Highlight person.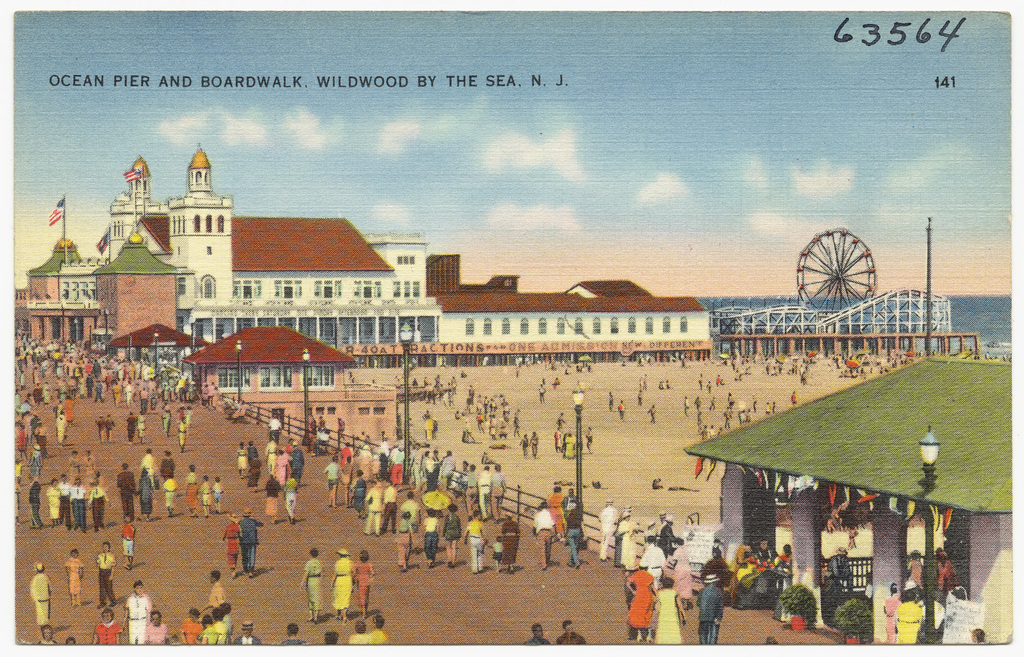
Highlighted region: select_region(297, 546, 327, 622).
